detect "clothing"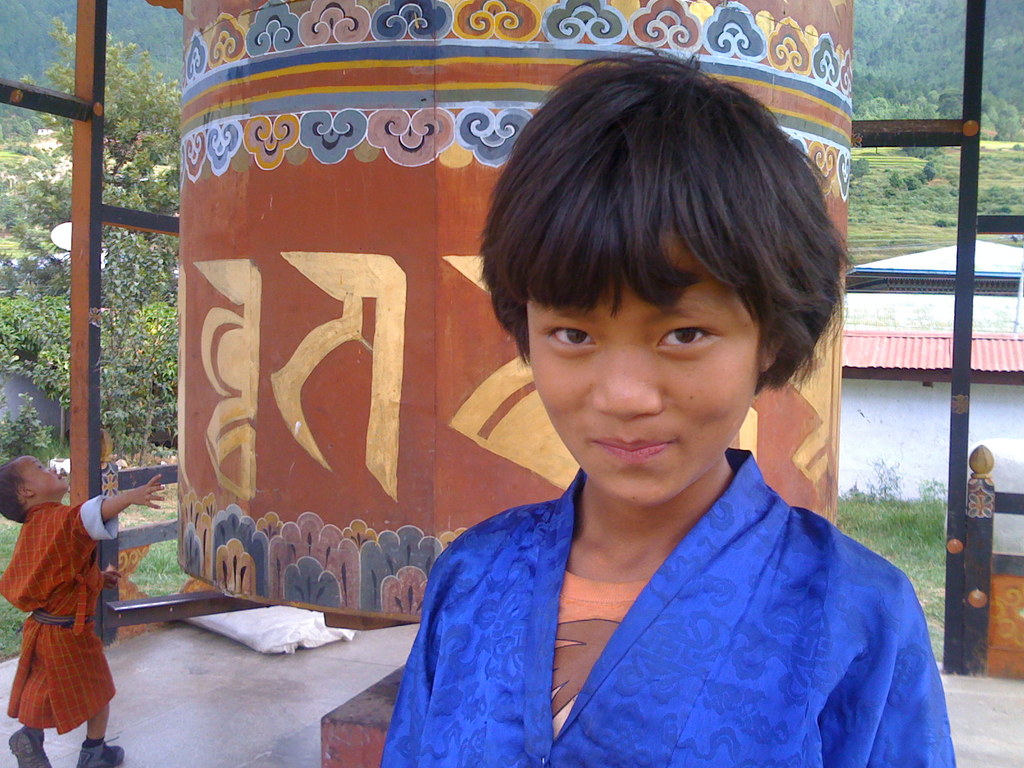
bbox(353, 415, 966, 767)
